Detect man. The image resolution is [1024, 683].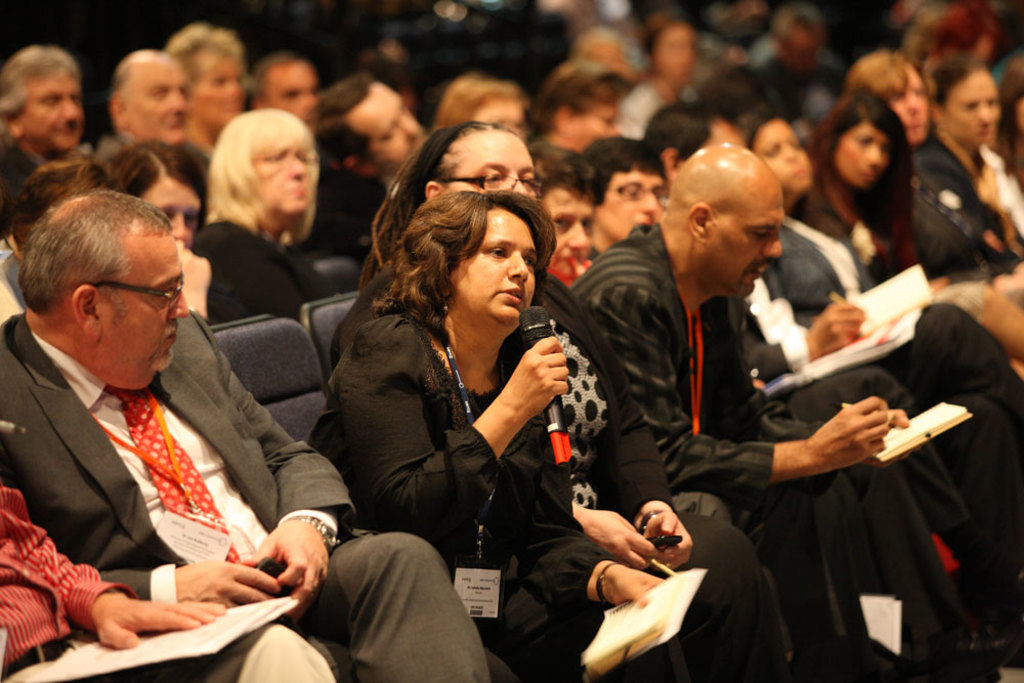
bbox(0, 191, 522, 682).
